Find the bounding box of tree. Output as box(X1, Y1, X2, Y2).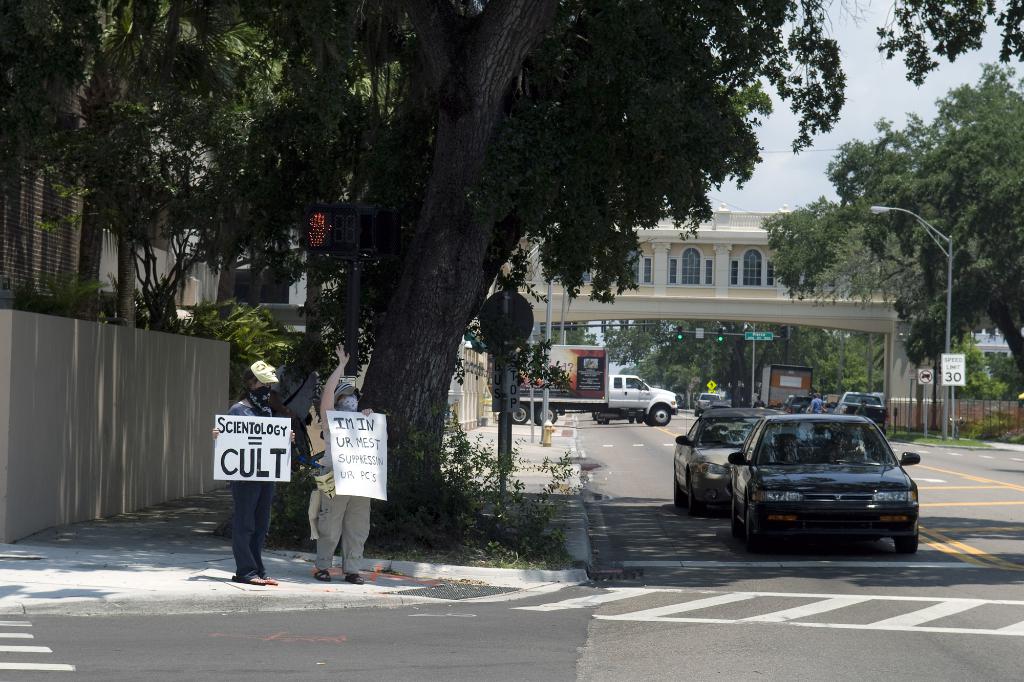
box(209, 0, 1023, 551).
